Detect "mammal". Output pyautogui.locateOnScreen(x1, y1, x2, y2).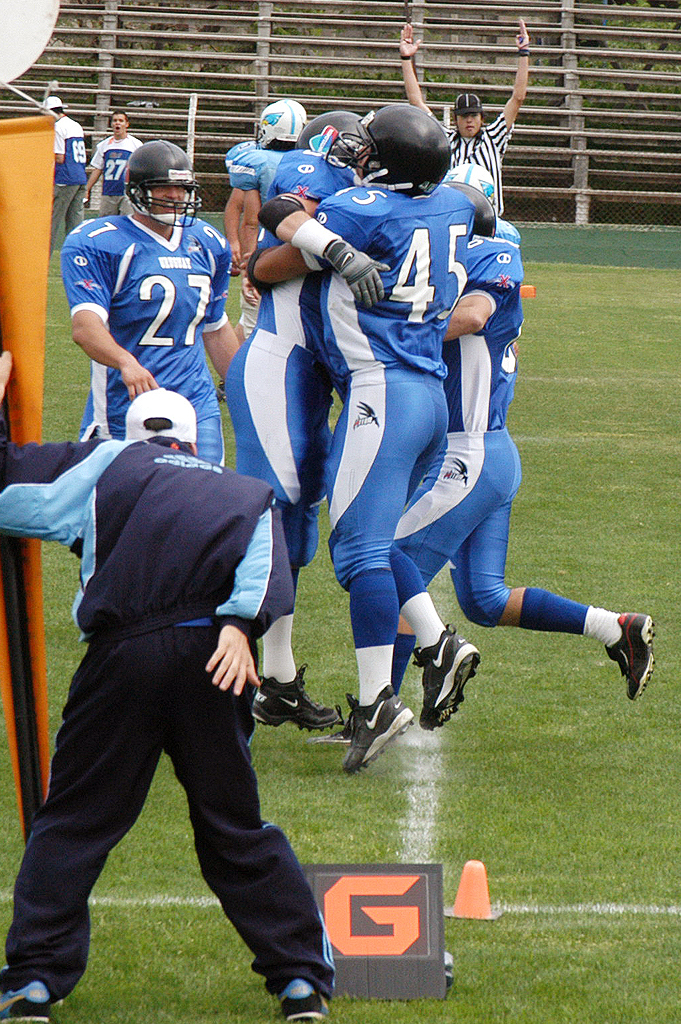
pyautogui.locateOnScreen(395, 23, 531, 216).
